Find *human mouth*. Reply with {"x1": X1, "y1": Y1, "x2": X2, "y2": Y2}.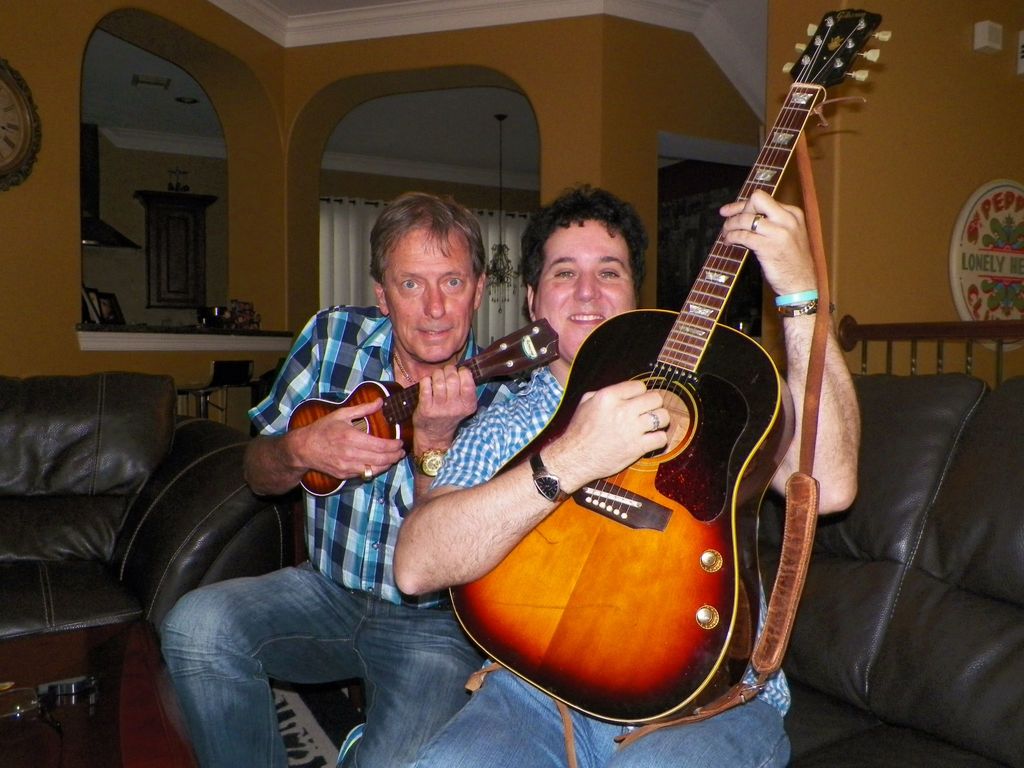
{"x1": 568, "y1": 316, "x2": 601, "y2": 321}.
